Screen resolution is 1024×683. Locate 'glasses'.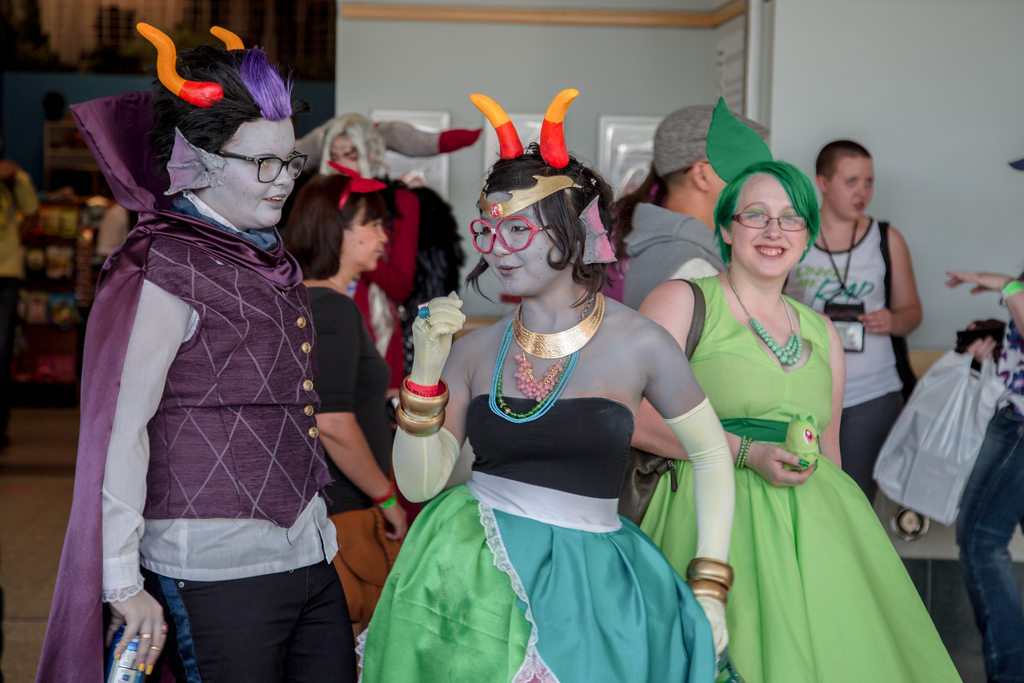
bbox=(219, 152, 307, 188).
